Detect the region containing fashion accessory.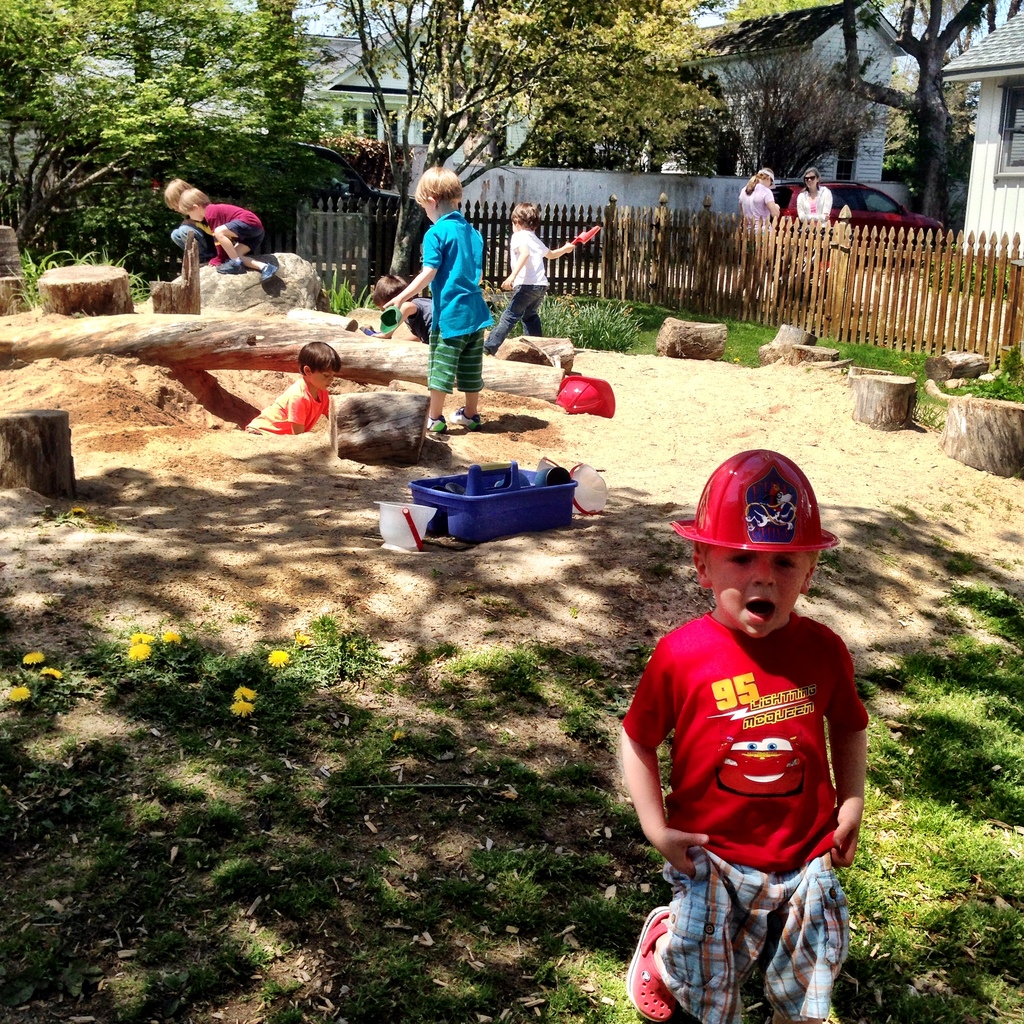
box(621, 908, 690, 1023).
